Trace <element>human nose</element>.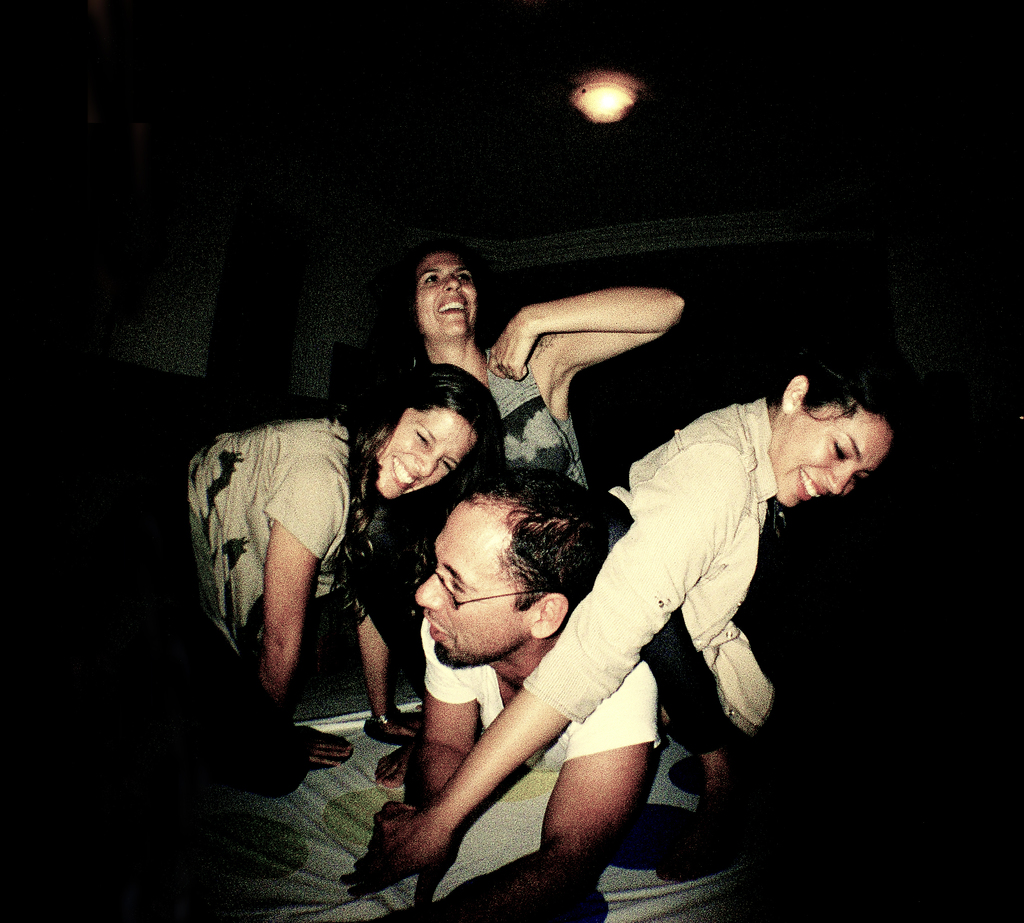
Traced to detection(445, 275, 463, 288).
